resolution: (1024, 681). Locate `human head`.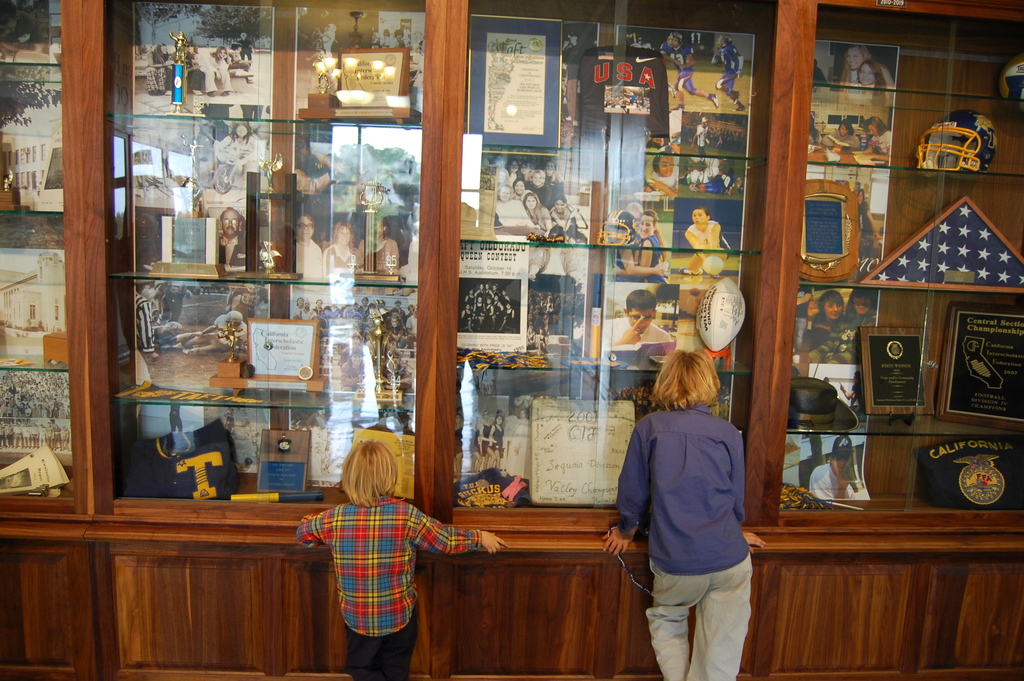
[left=641, top=209, right=660, bottom=239].
